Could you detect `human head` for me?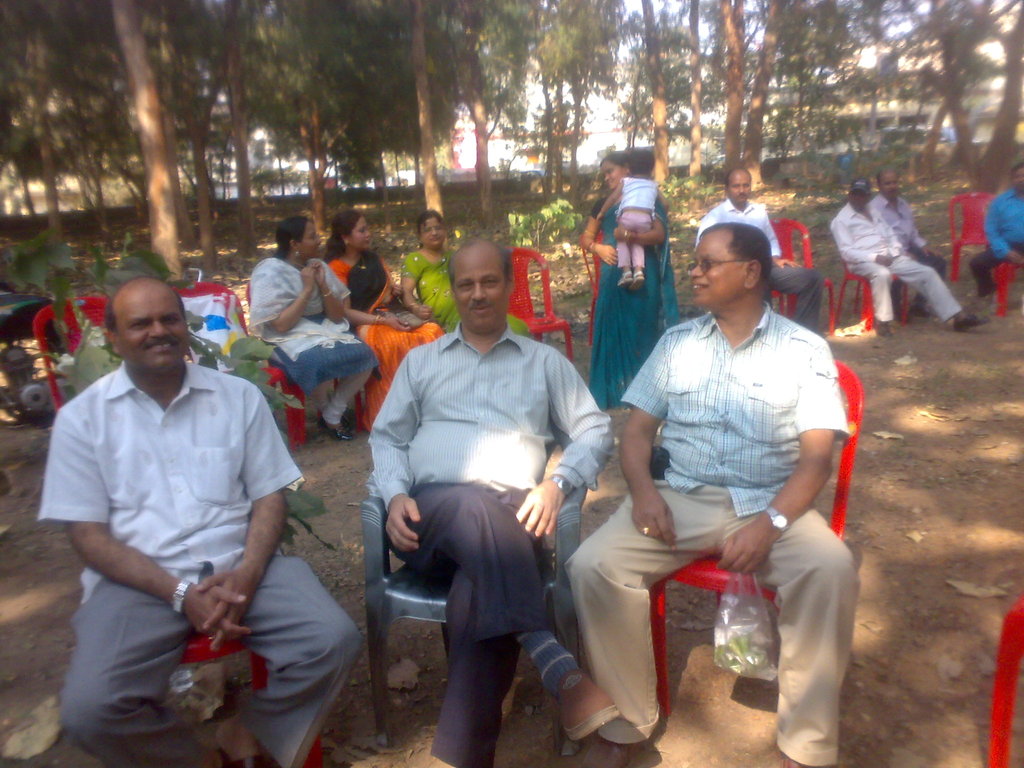
Detection result: {"left": 879, "top": 169, "right": 900, "bottom": 201}.
